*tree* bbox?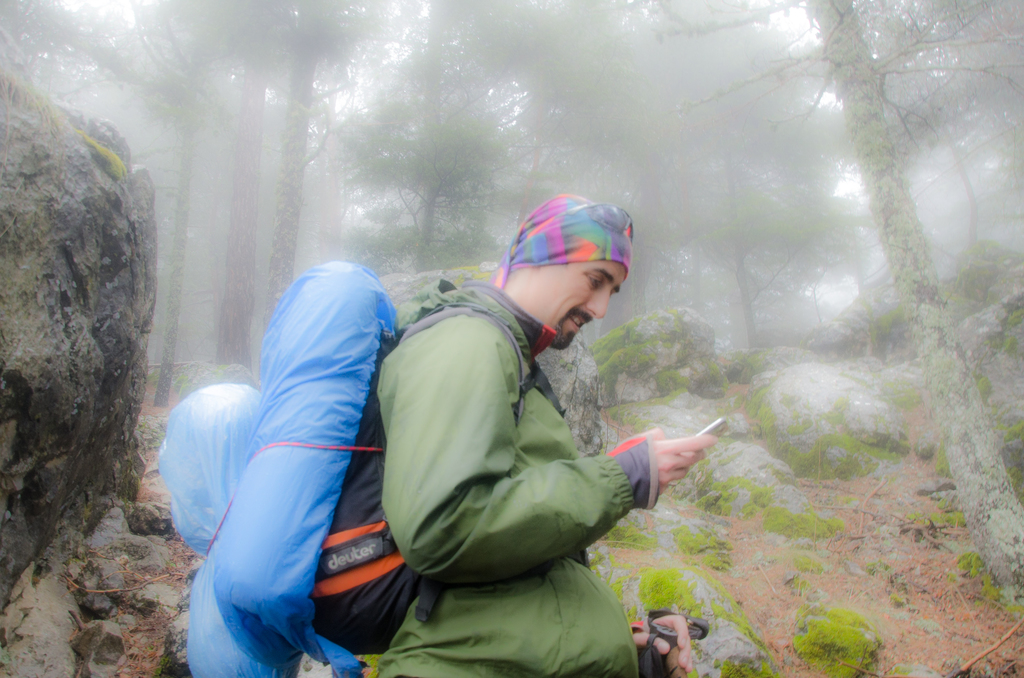
Rect(341, 0, 504, 286)
